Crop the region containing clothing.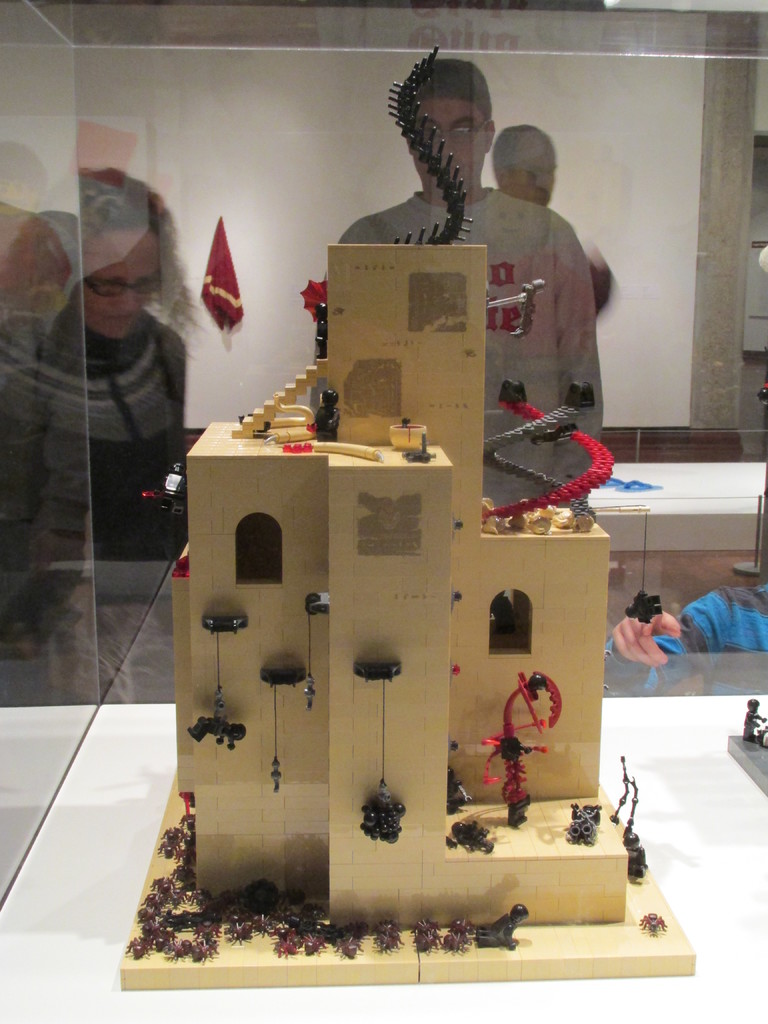
Crop region: [left=0, top=292, right=188, bottom=709].
